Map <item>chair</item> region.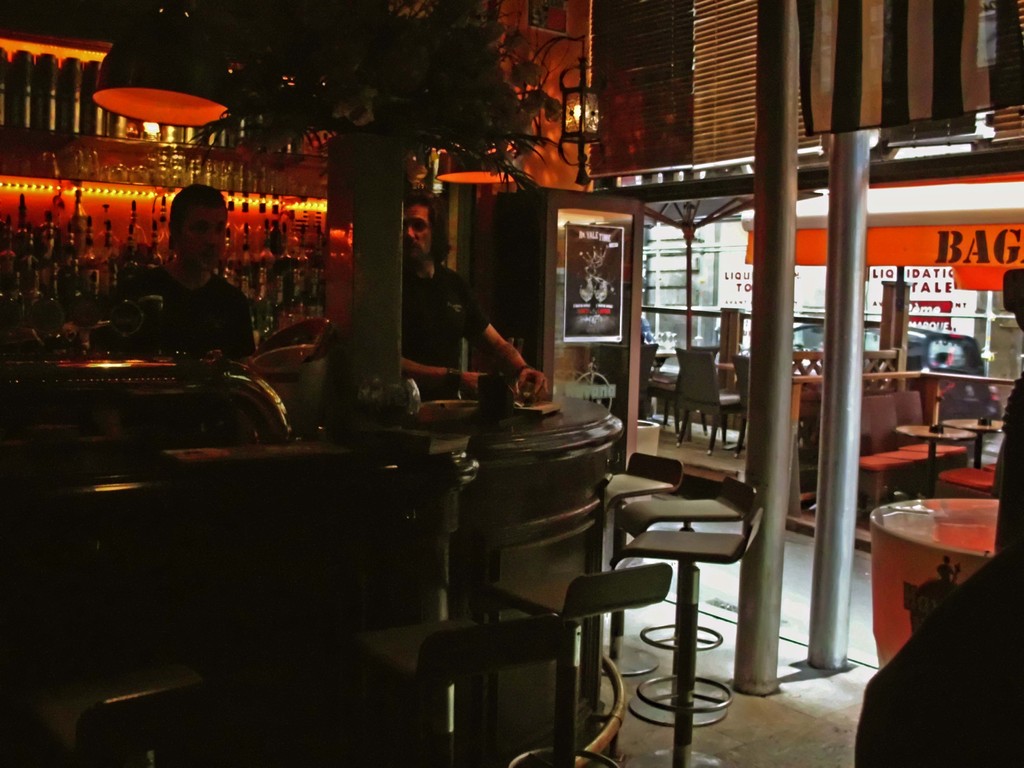
Mapped to select_region(980, 461, 1001, 472).
